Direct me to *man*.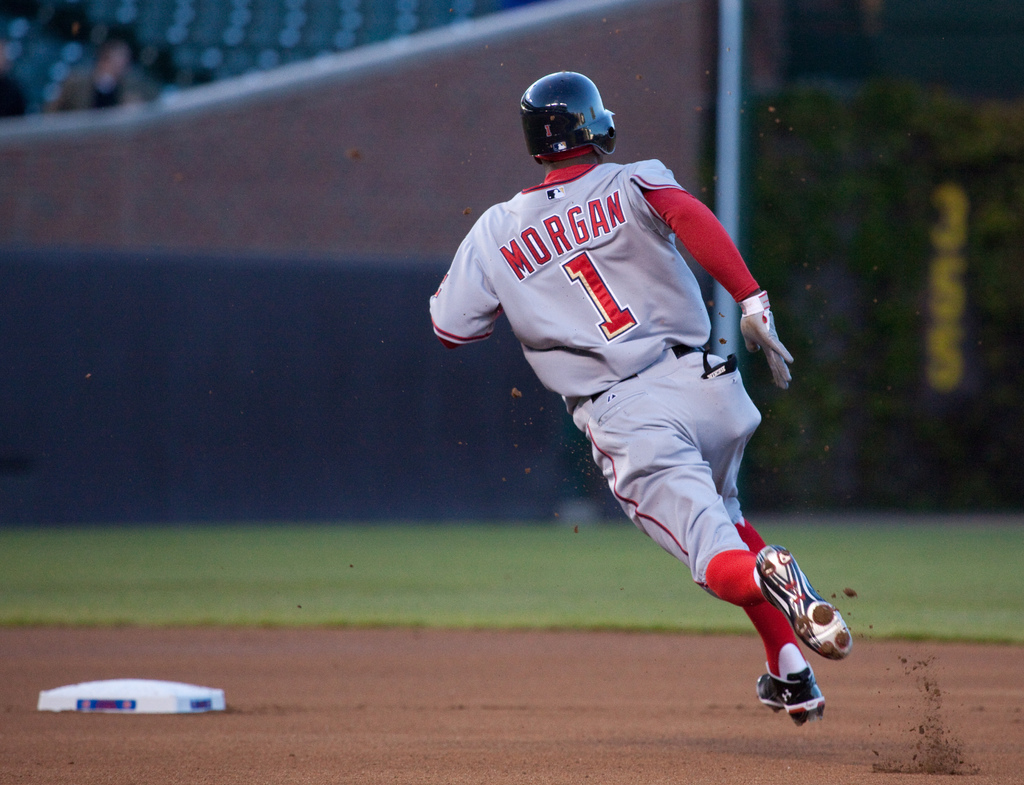
Direction: region(0, 49, 29, 116).
